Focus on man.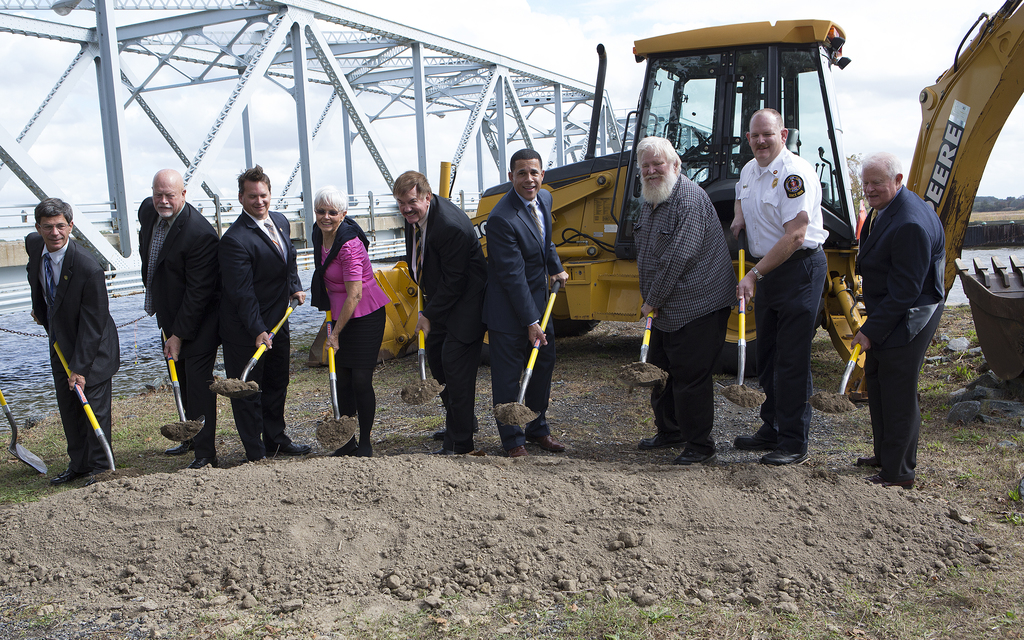
Focused at detection(728, 107, 831, 467).
